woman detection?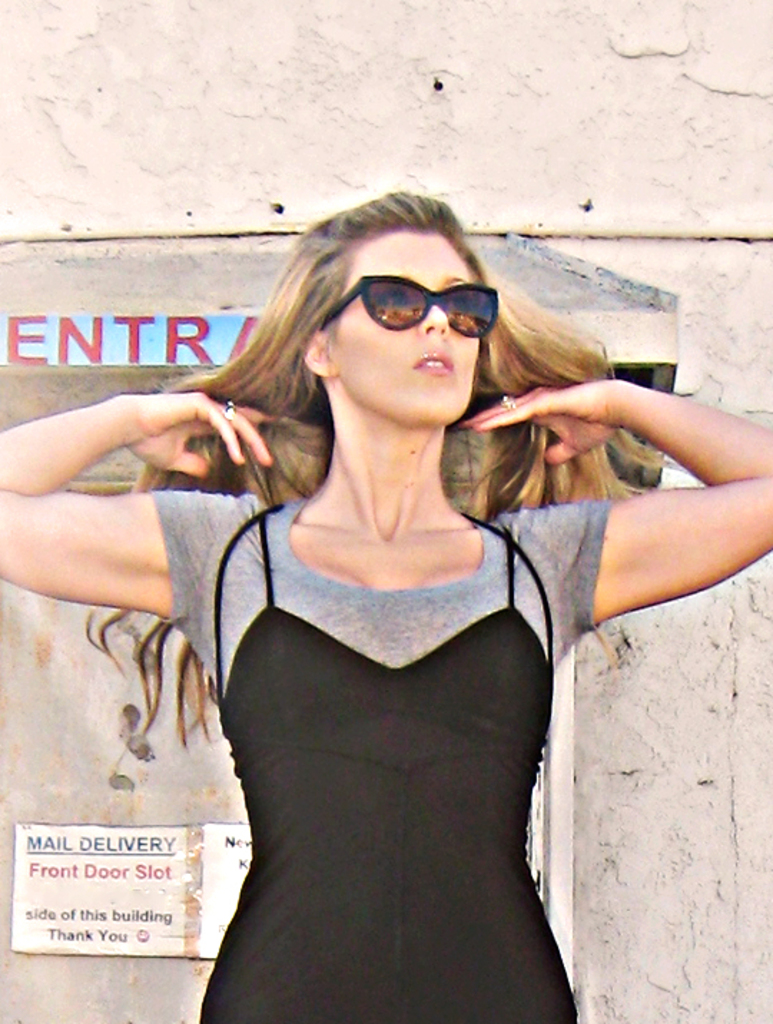
l=0, t=195, r=772, b=1023
